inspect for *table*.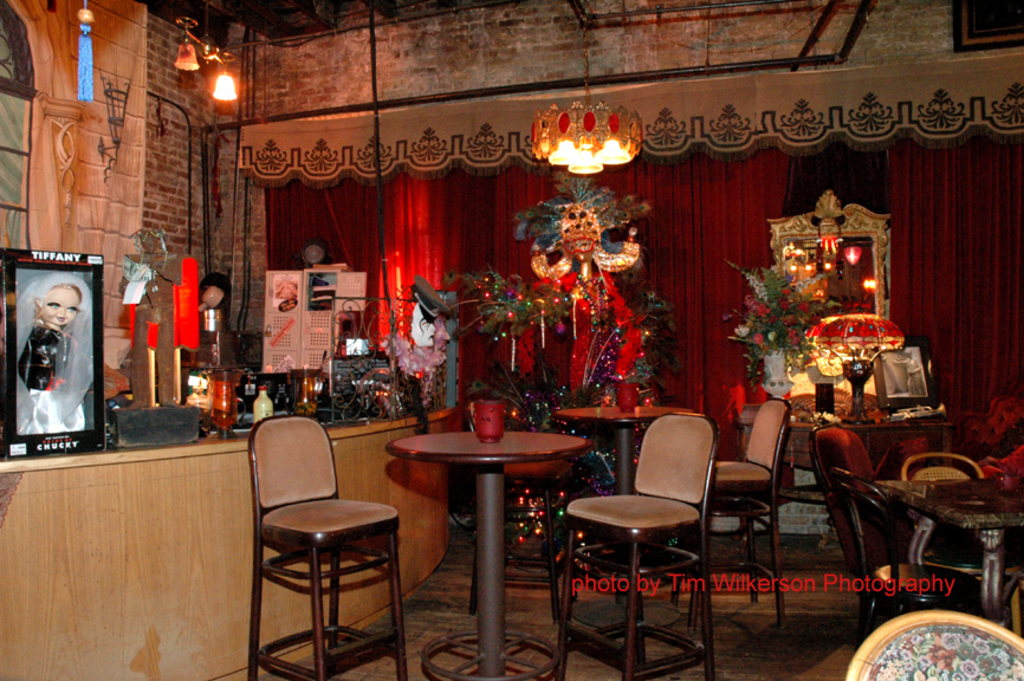
Inspection: <region>874, 479, 1023, 625</region>.
